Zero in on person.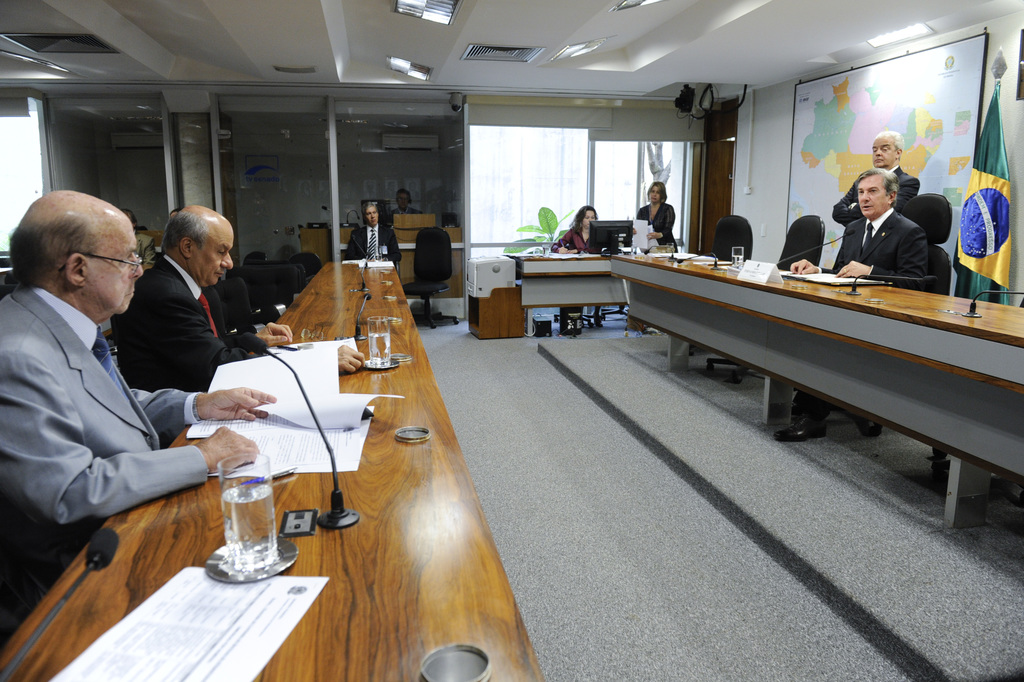
Zeroed in: x1=787 y1=169 x2=934 y2=293.
